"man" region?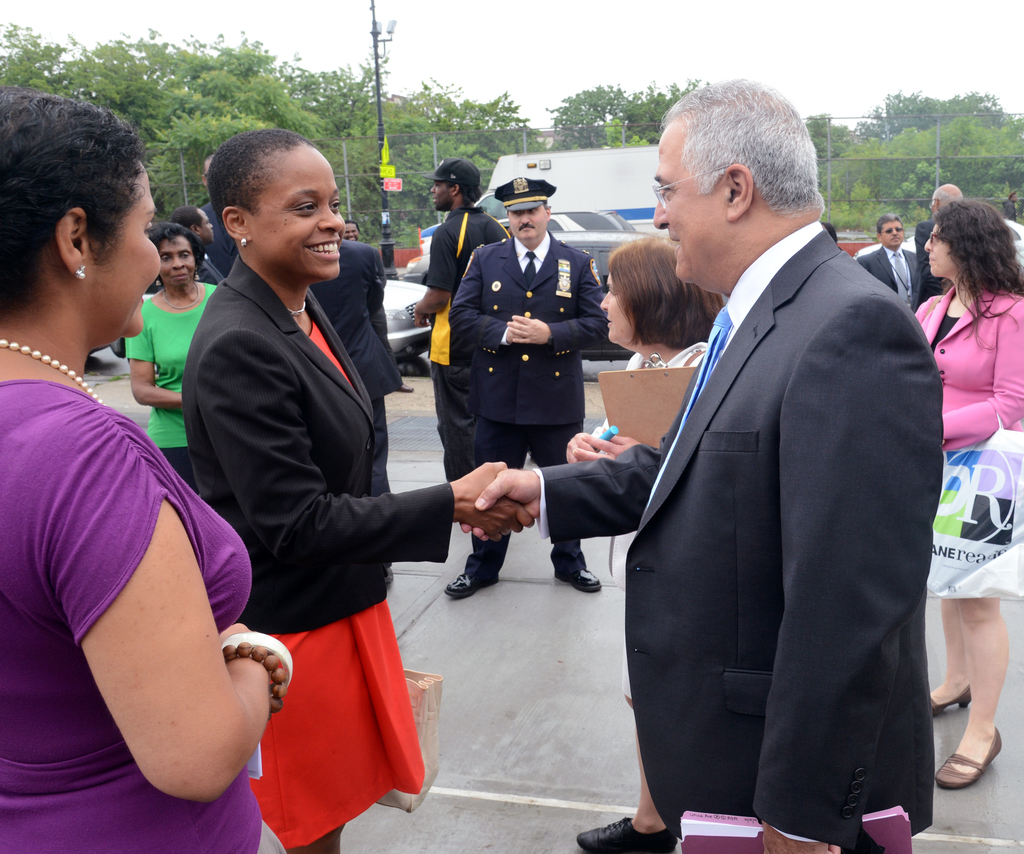
<region>566, 80, 938, 853</region>
